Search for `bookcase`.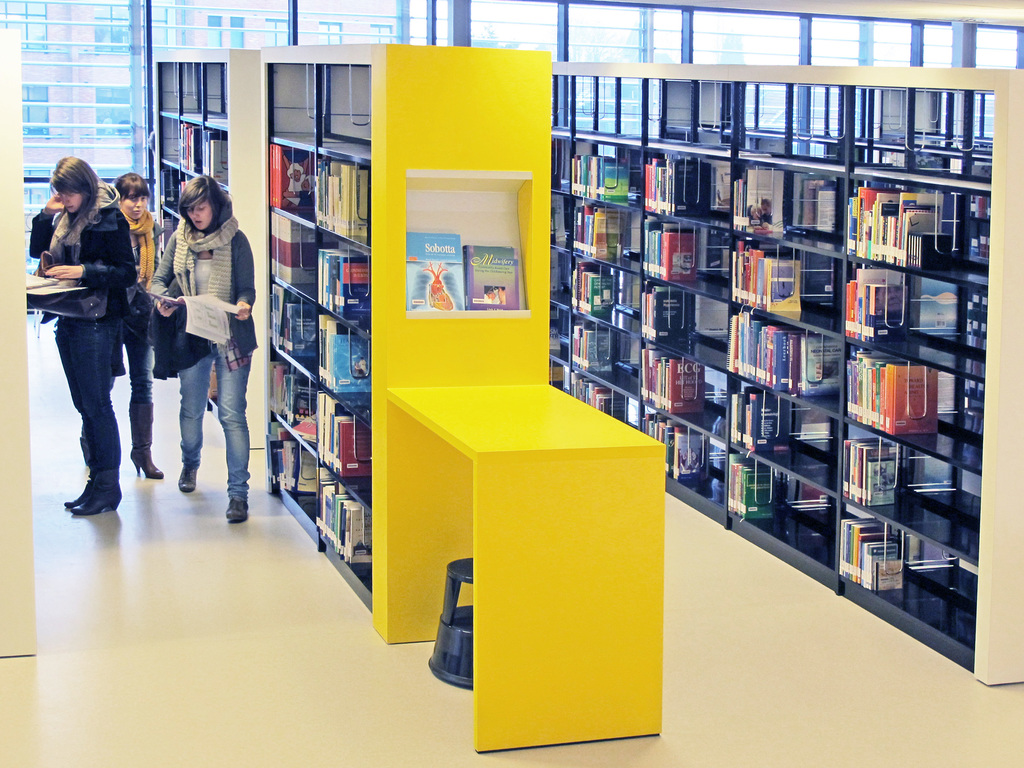
Found at (left=148, top=44, right=663, bottom=753).
